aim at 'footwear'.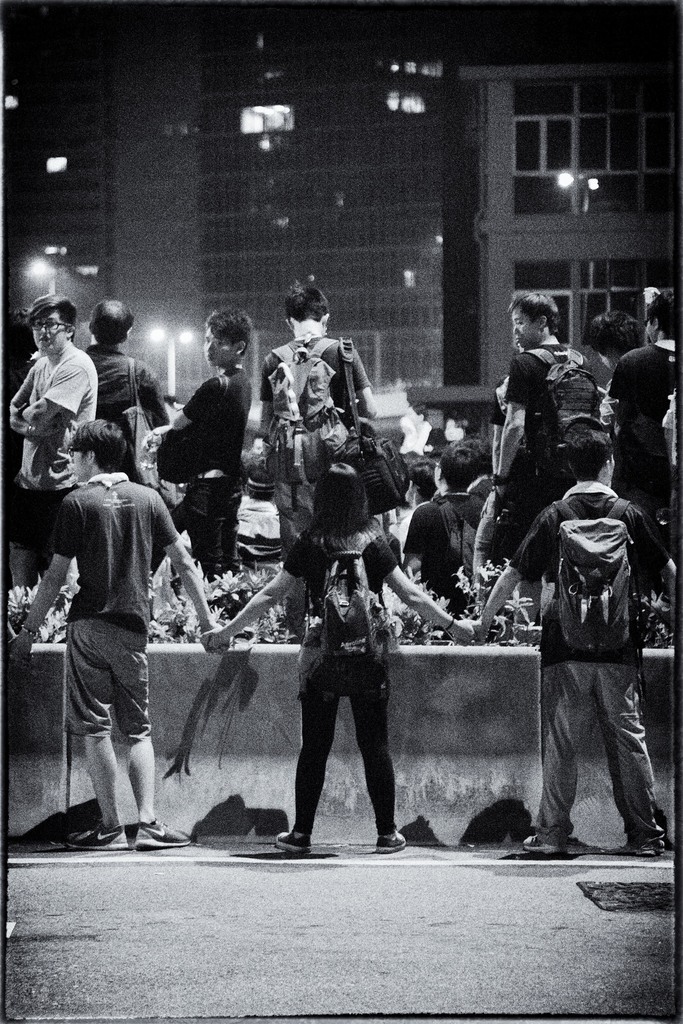
Aimed at bbox=[70, 826, 121, 847].
